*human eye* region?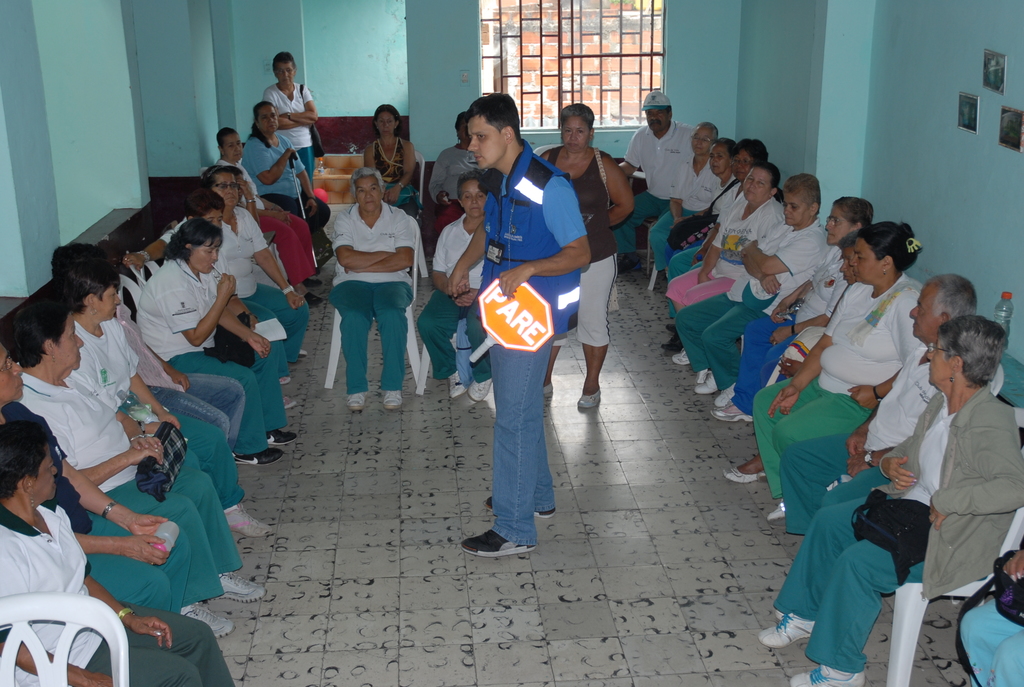
Rect(576, 130, 582, 133)
